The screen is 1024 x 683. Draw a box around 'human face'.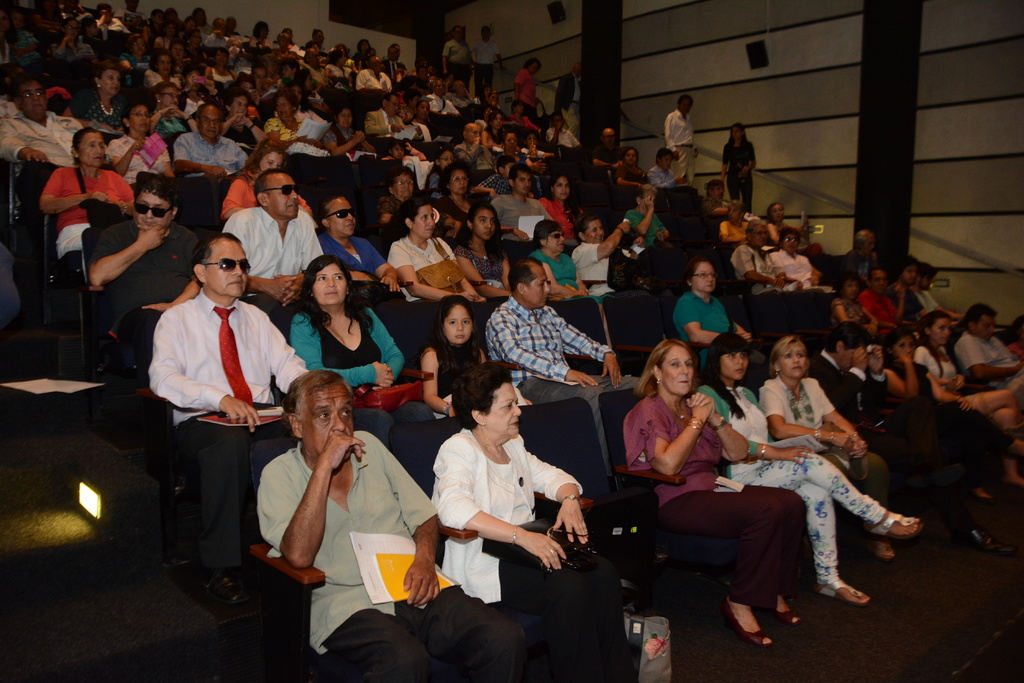
bbox=[134, 191, 180, 230].
